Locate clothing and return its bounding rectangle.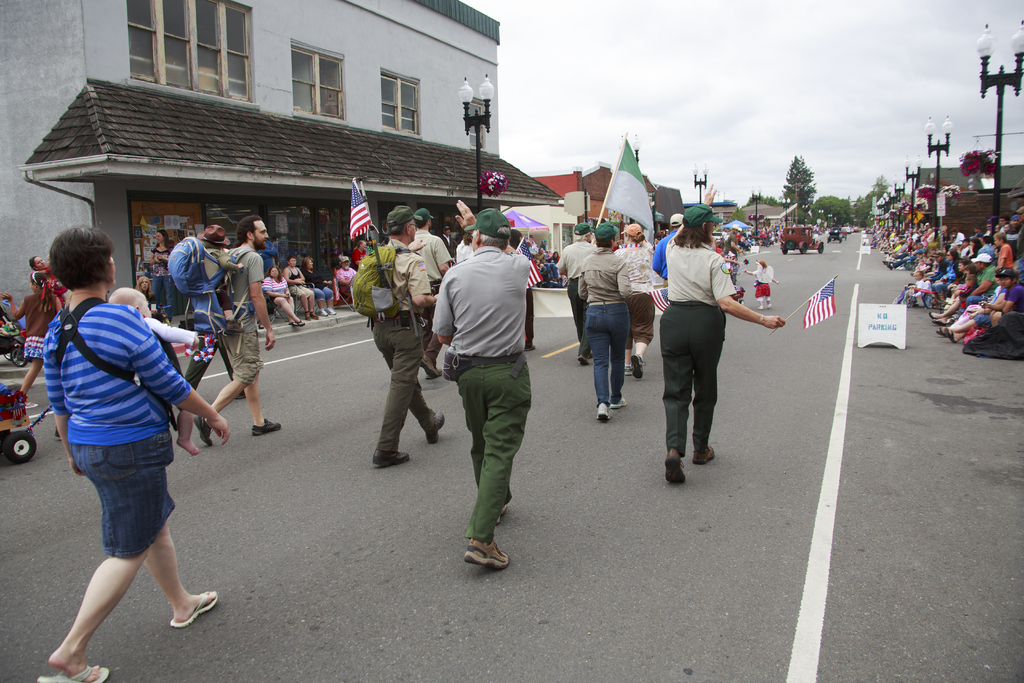
(x1=300, y1=265, x2=332, y2=302).
